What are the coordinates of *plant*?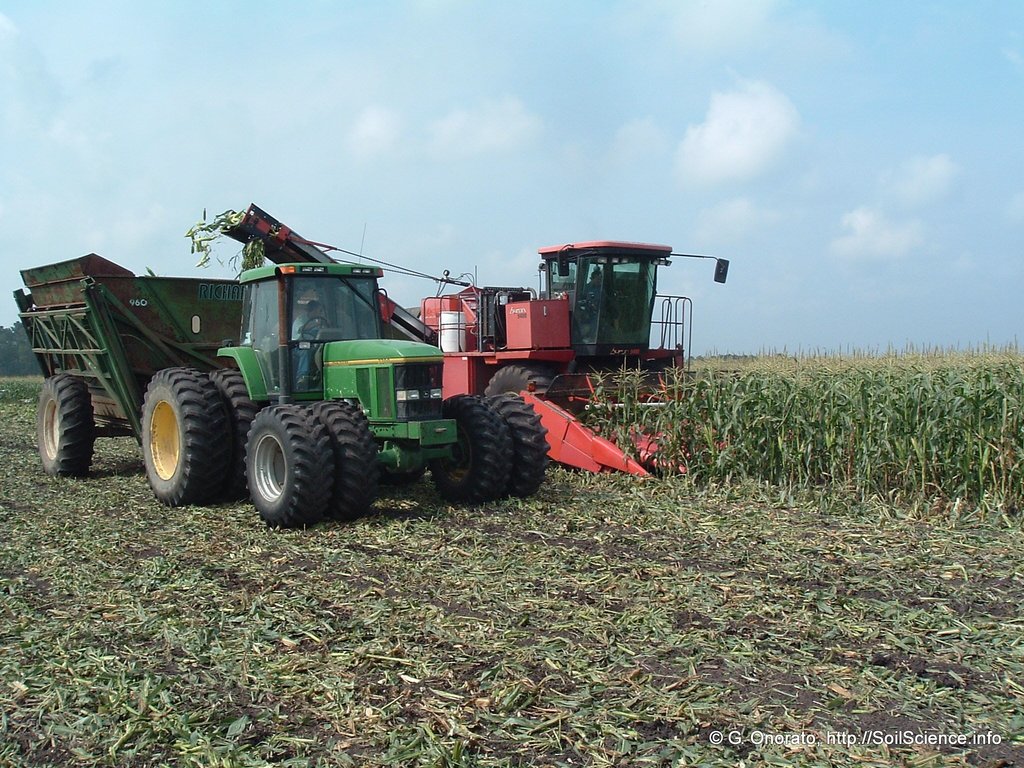
562 346 1023 534.
